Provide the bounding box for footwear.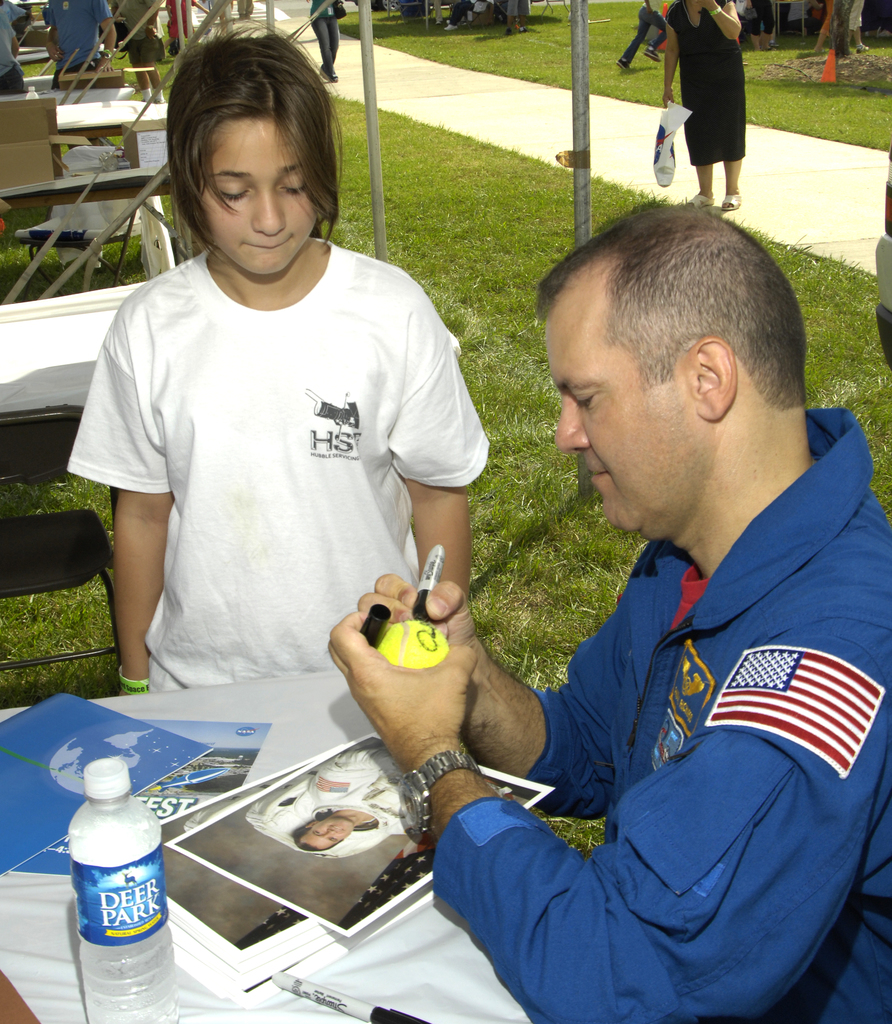
{"x1": 320, "y1": 64, "x2": 341, "y2": 85}.
